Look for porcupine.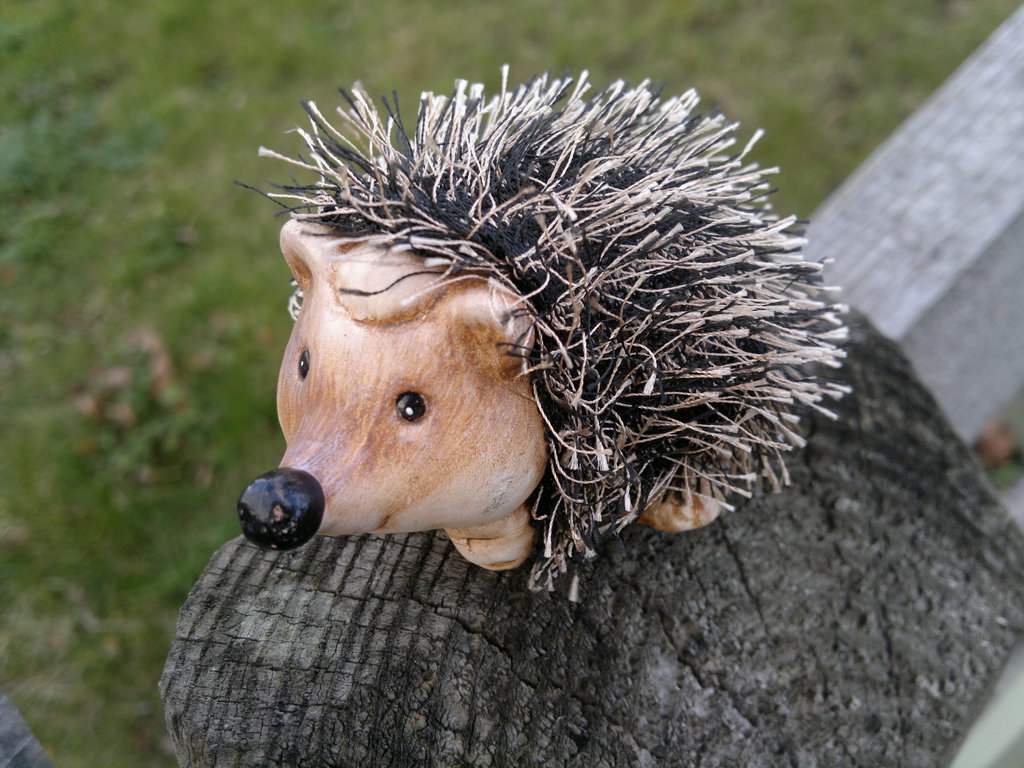
Found: crop(239, 63, 849, 593).
